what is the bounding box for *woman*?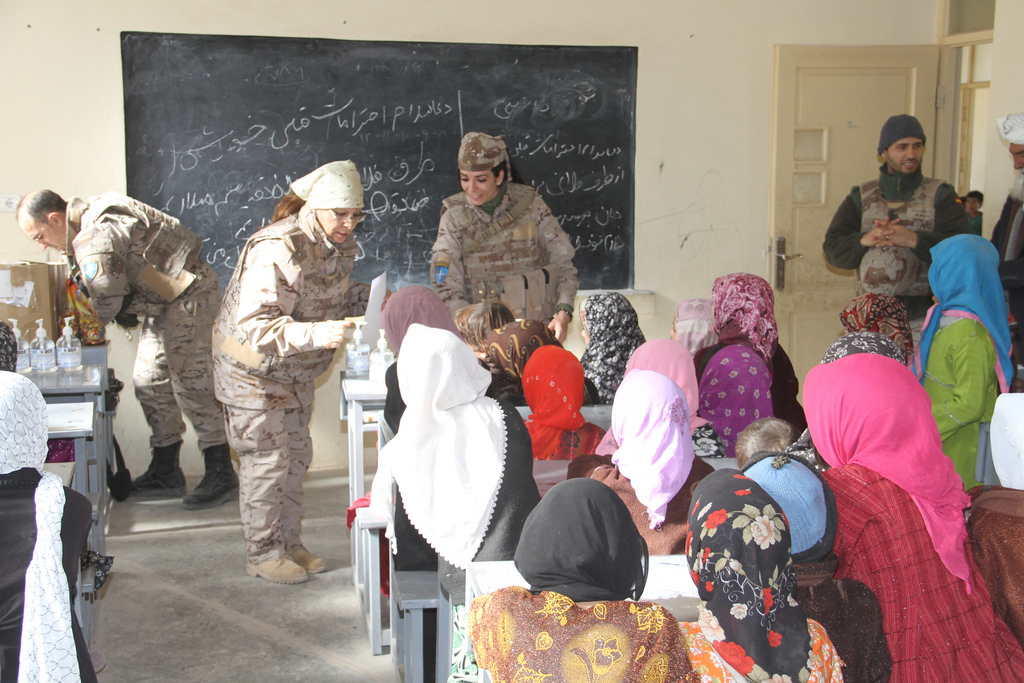
(left=576, top=288, right=649, bottom=384).
